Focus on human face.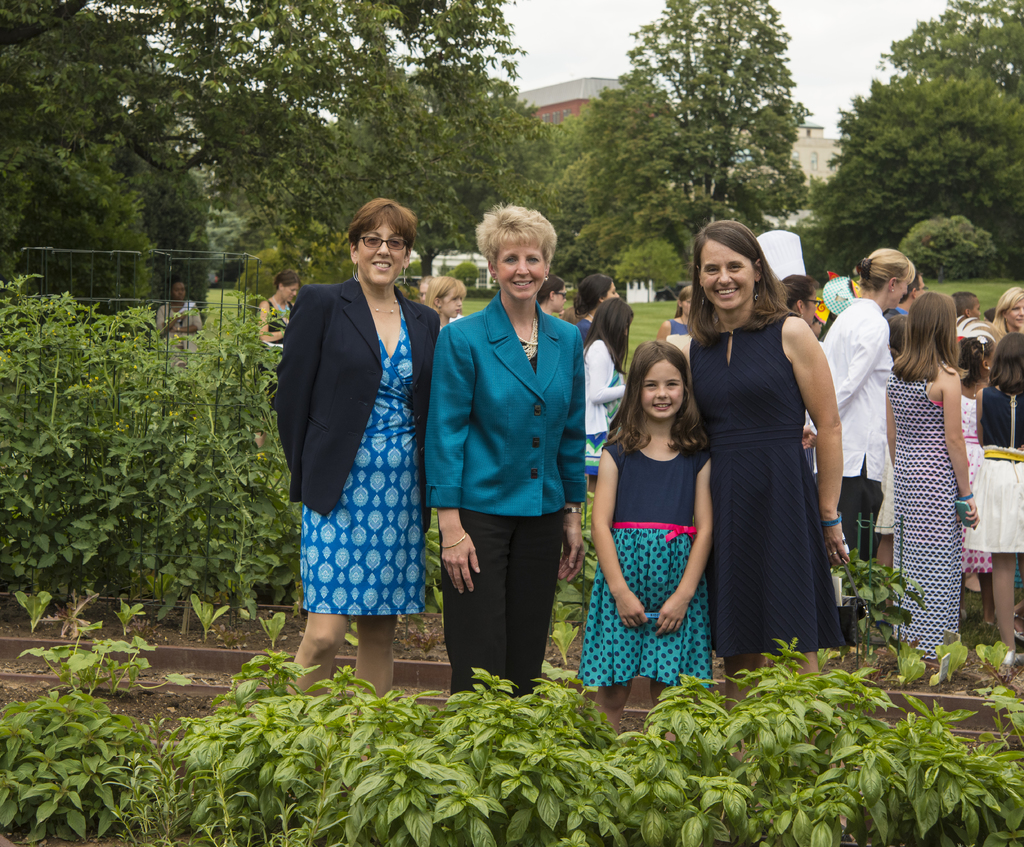
Focused at bbox=[282, 278, 298, 303].
